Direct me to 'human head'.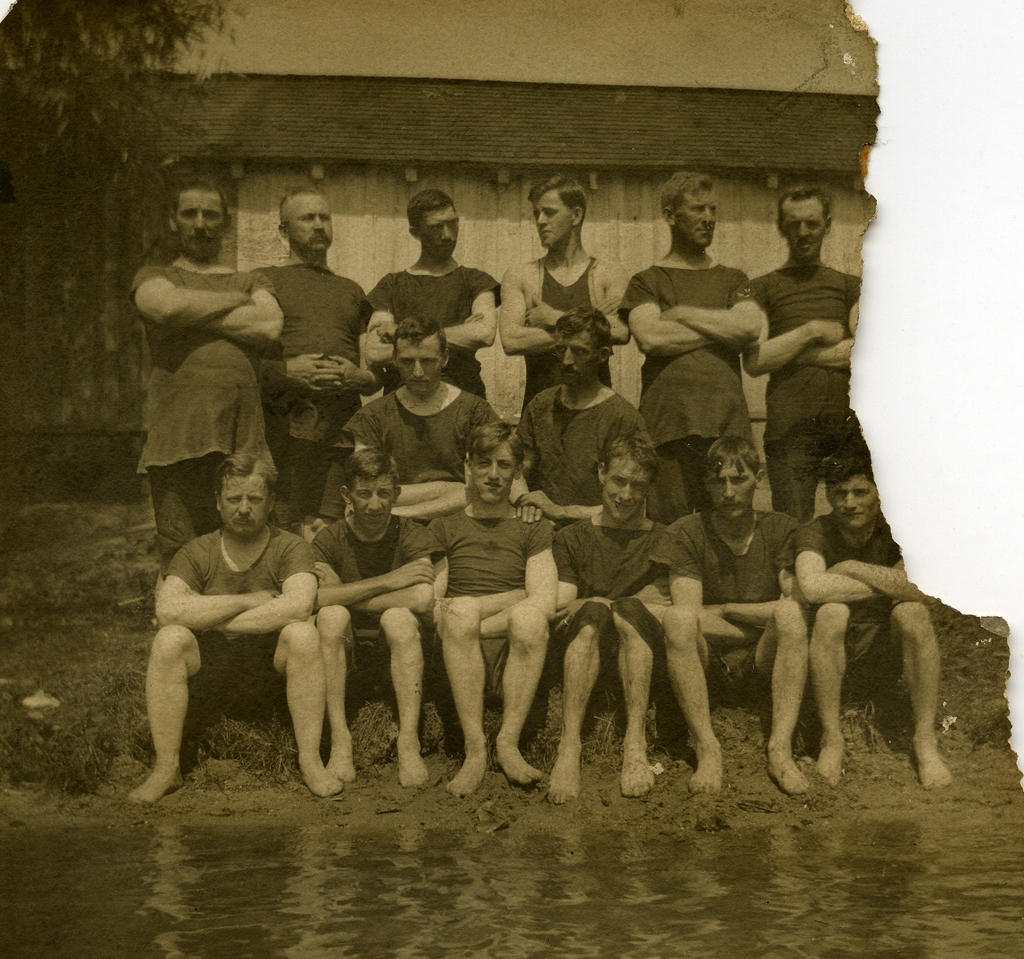
Direction: x1=390 y1=315 x2=451 y2=400.
